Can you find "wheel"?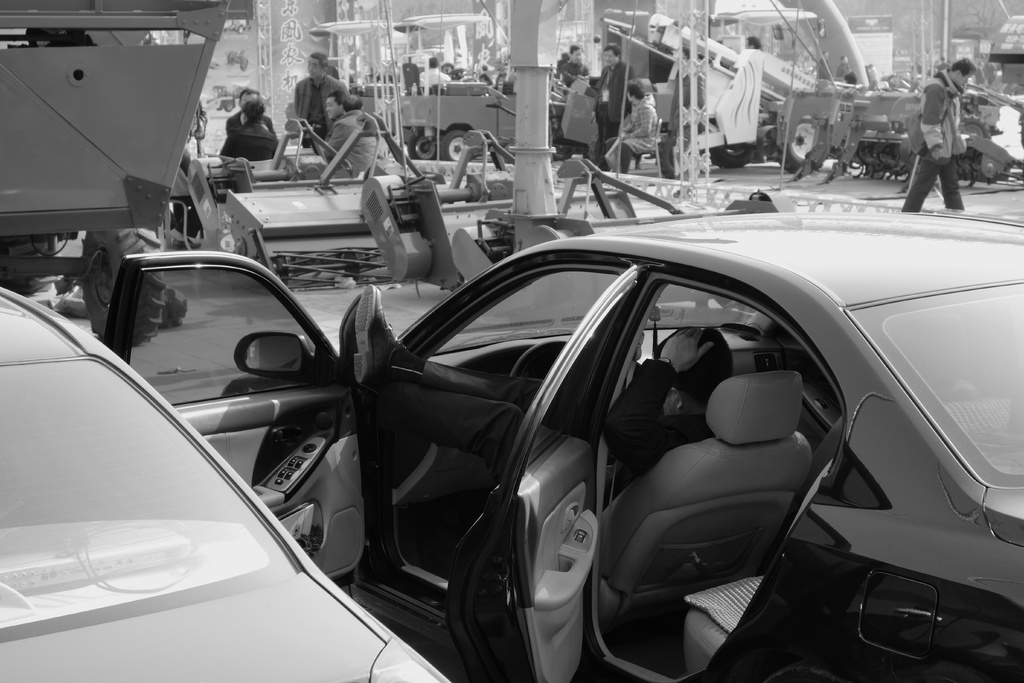
Yes, bounding box: [76, 224, 177, 351].
